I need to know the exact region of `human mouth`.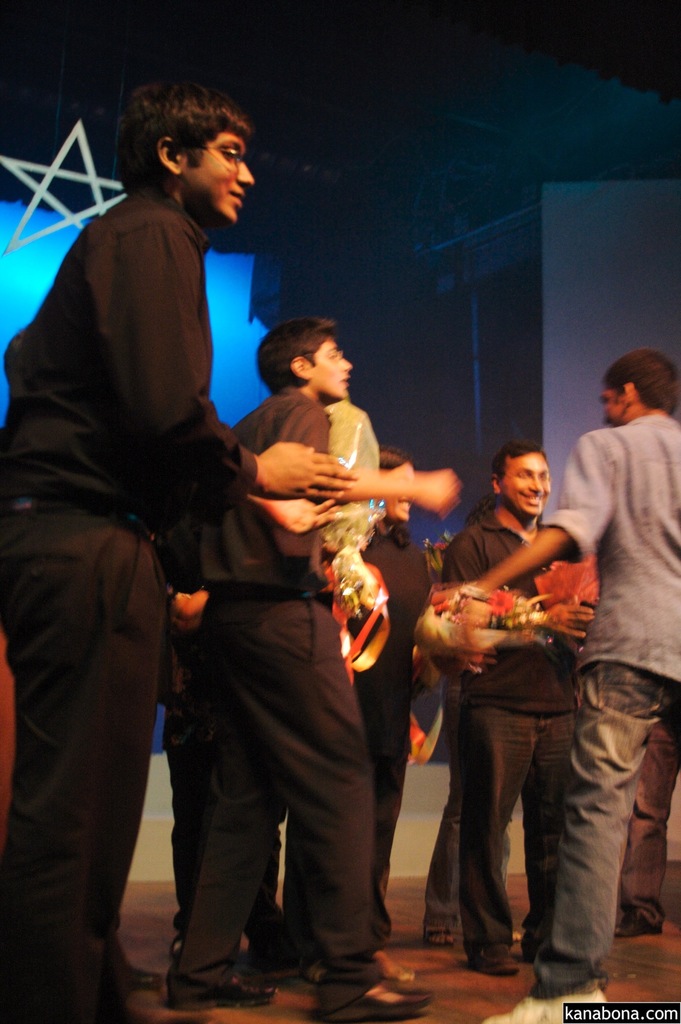
Region: x1=228, y1=187, x2=244, y2=206.
